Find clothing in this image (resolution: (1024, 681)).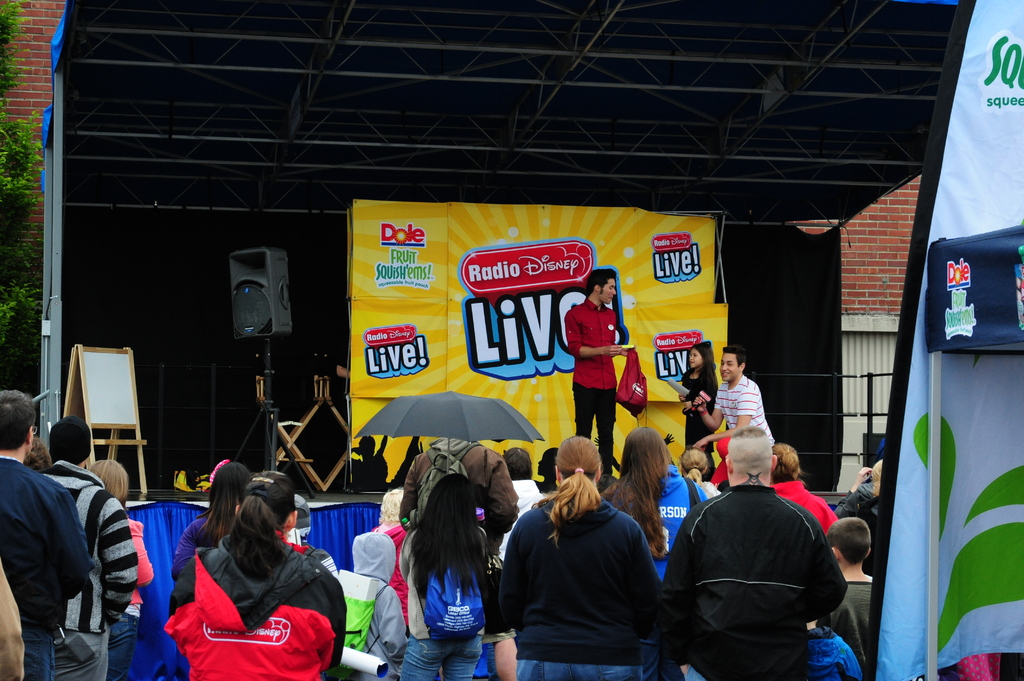
left=833, top=483, right=884, bottom=528.
